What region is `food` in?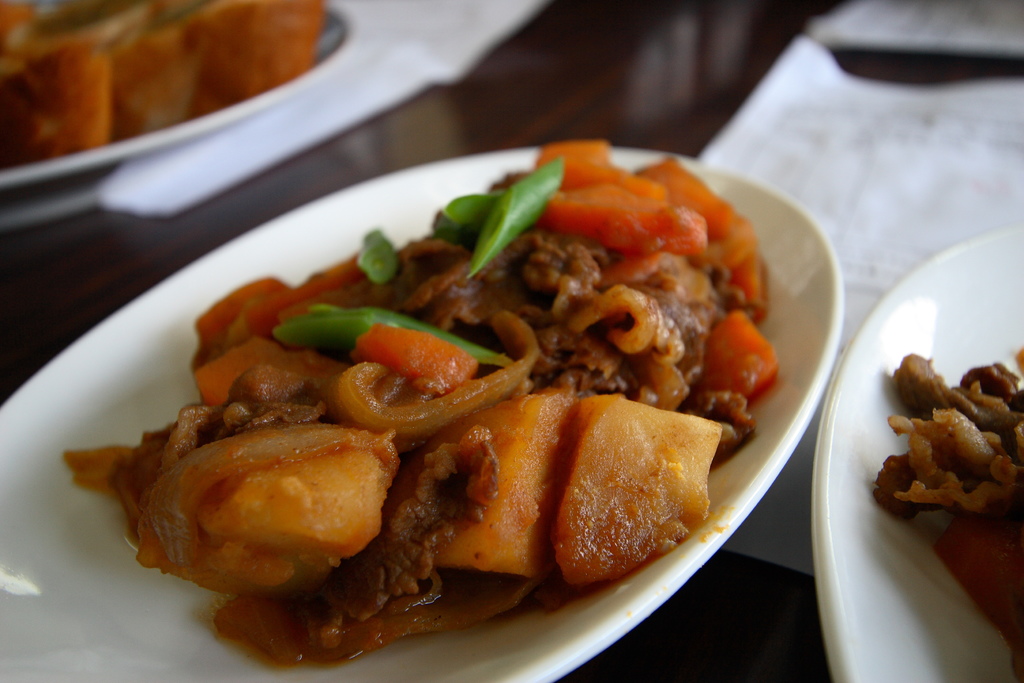
x1=871 y1=339 x2=1023 y2=682.
